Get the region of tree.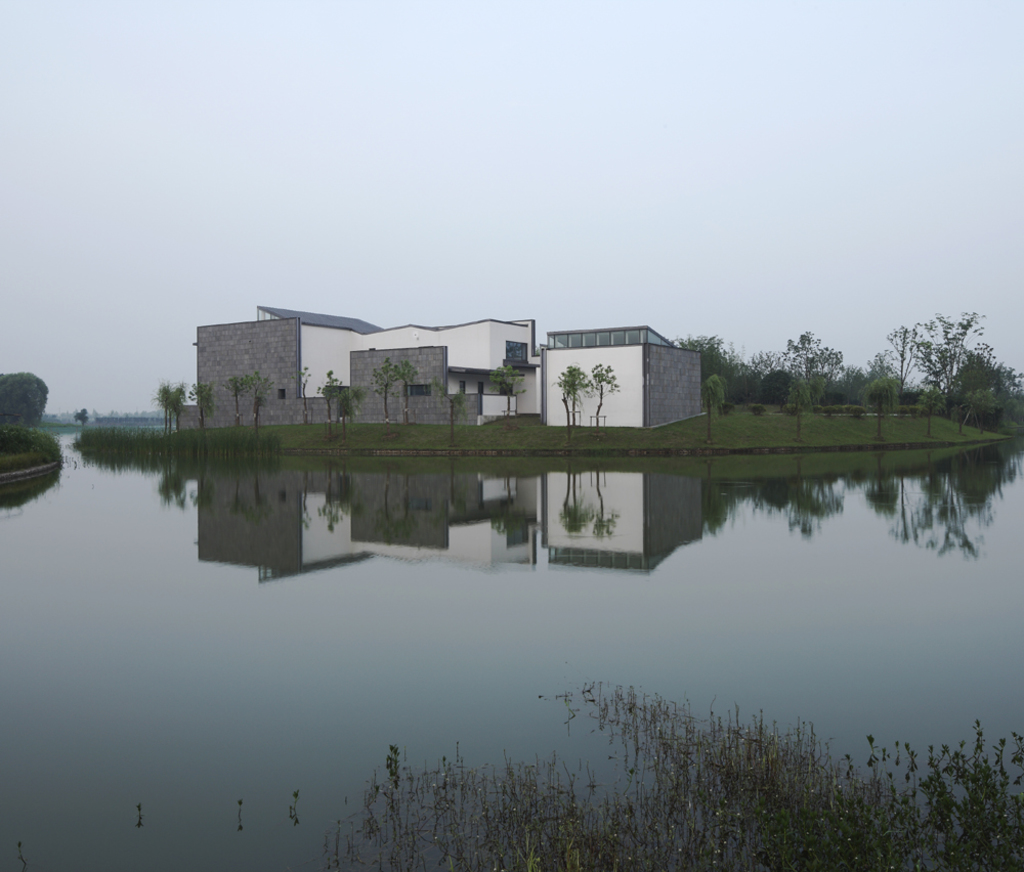
pyautogui.locateOnScreen(393, 360, 416, 427).
